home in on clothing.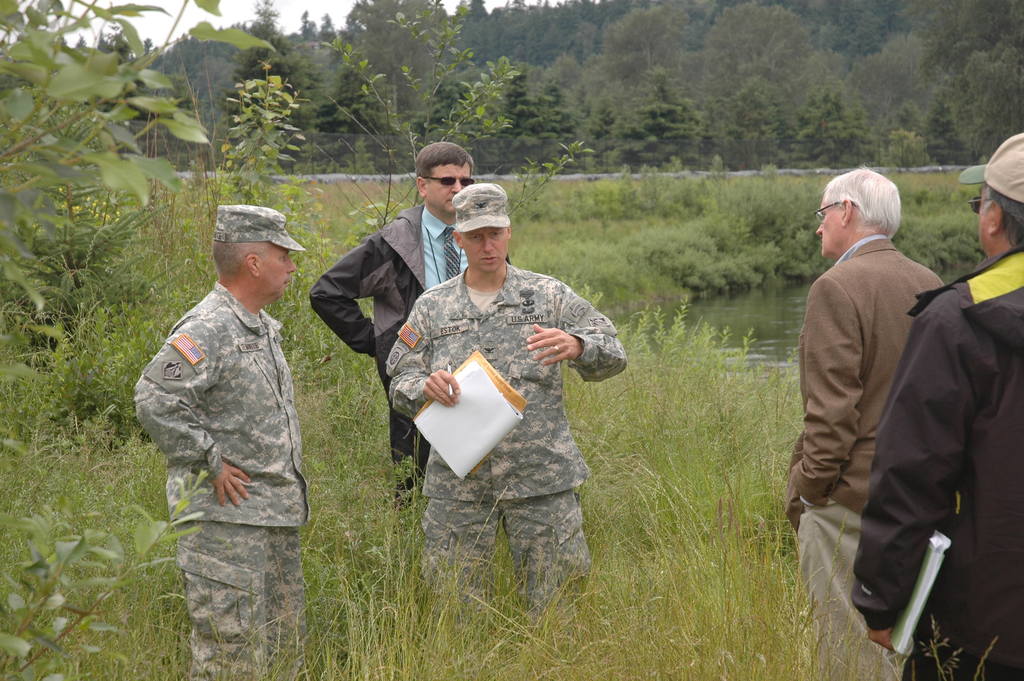
Homed in at (x1=127, y1=286, x2=309, y2=531).
